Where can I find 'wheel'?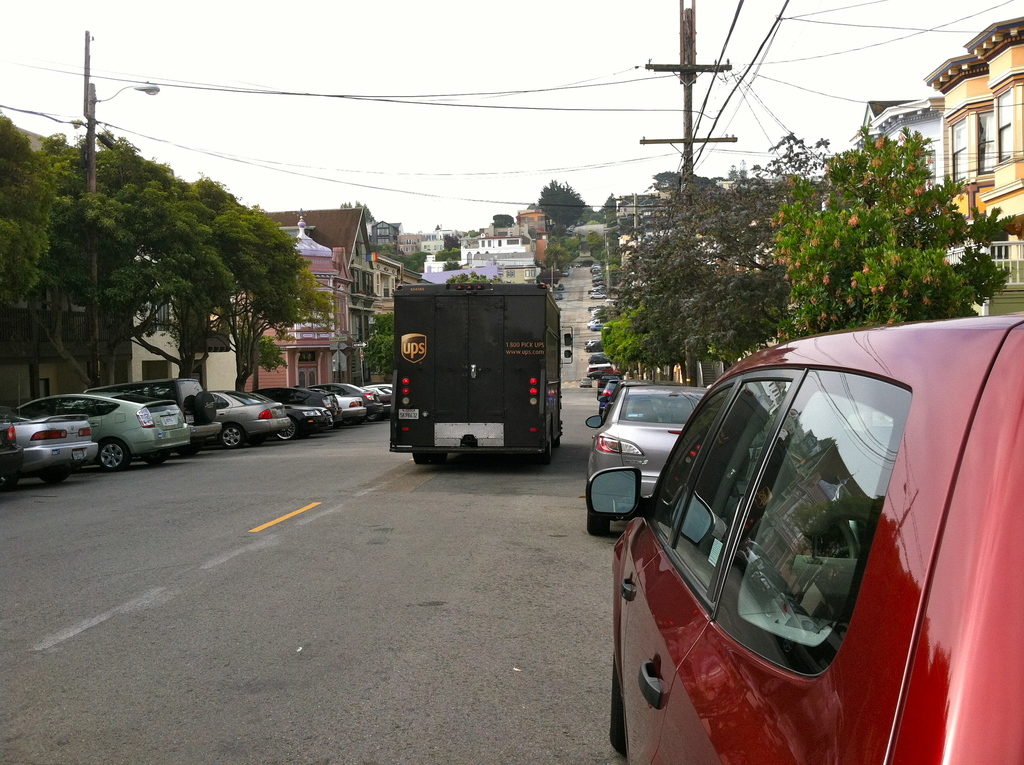
You can find it at BBox(275, 422, 296, 439).
